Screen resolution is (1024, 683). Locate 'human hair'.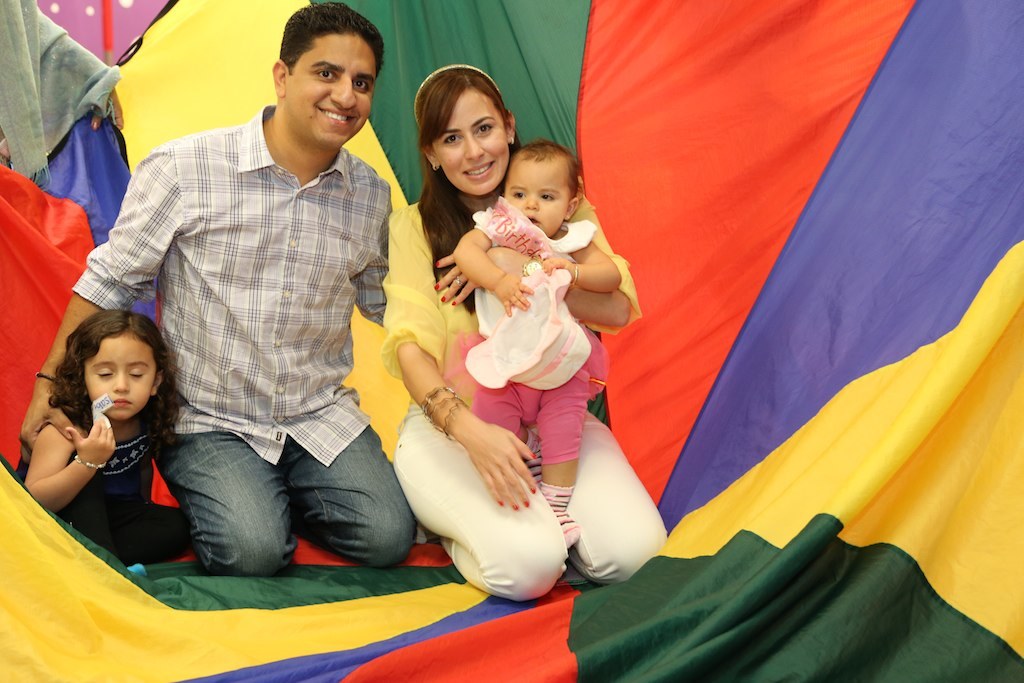
x1=420, y1=64, x2=522, y2=318.
